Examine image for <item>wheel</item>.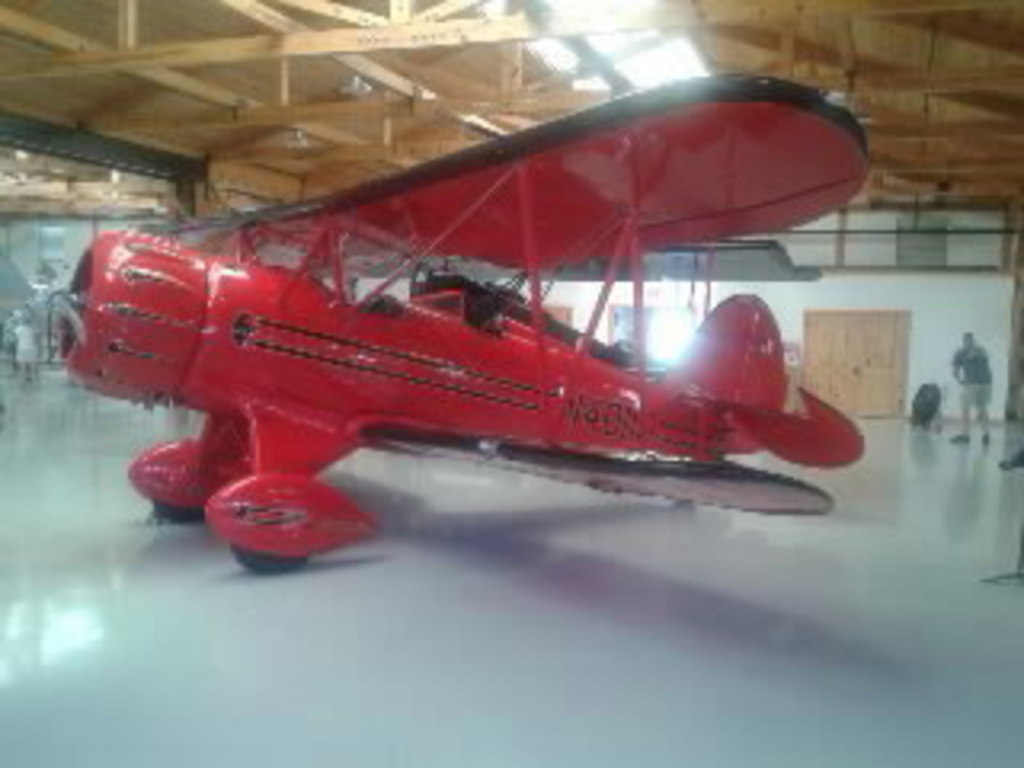
Examination result: (234, 547, 310, 573).
